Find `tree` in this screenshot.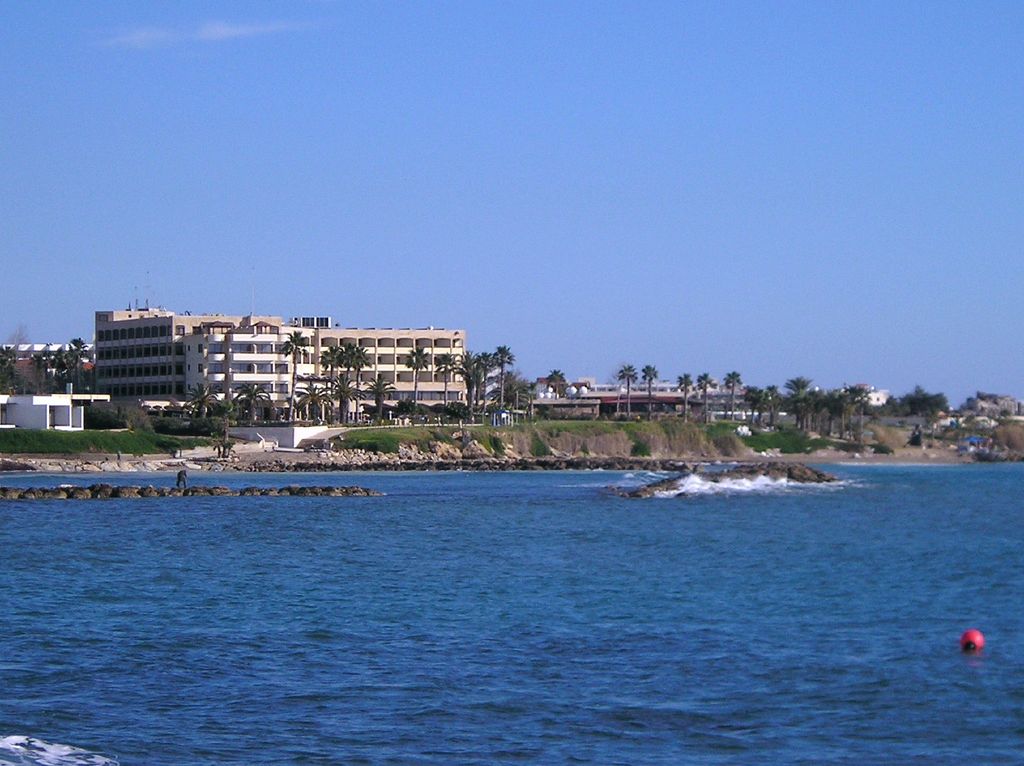
The bounding box for `tree` is 696 368 717 418.
